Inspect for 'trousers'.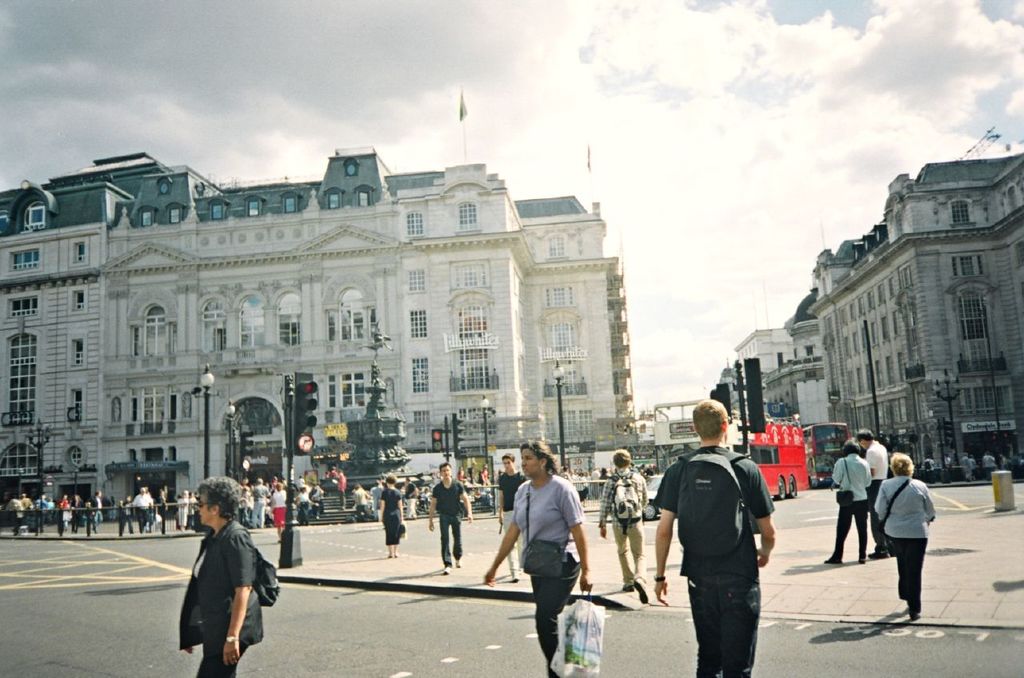
Inspection: [left=528, top=556, right=578, bottom=677].
